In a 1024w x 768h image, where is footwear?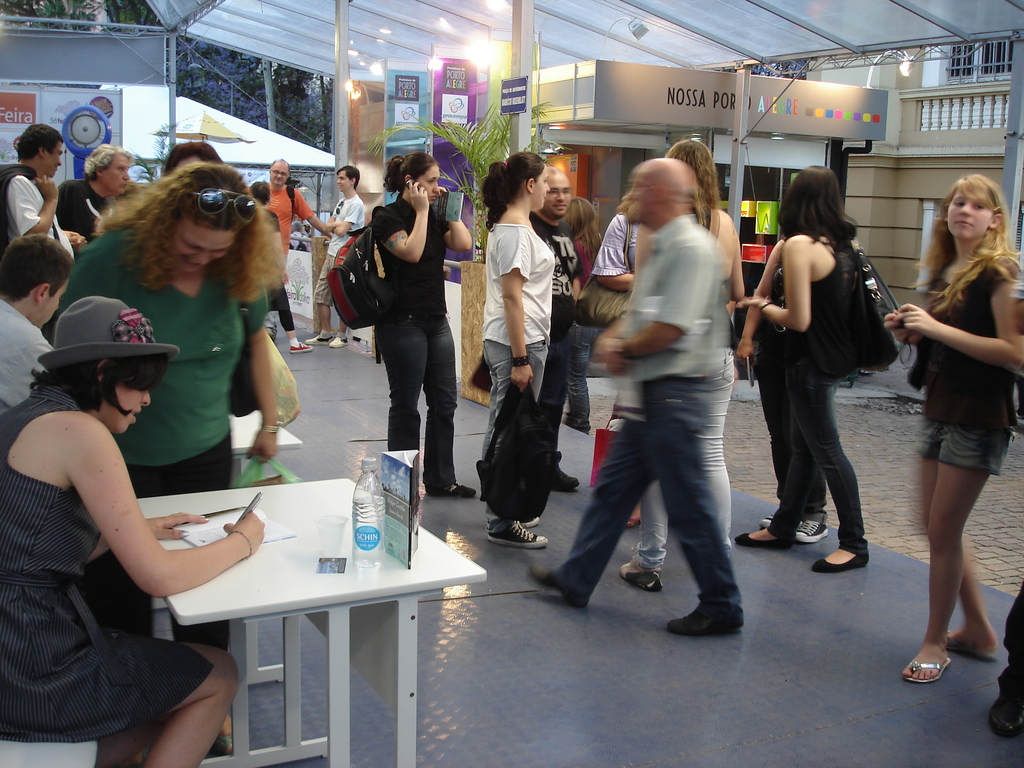
[x1=795, y1=519, x2=828, y2=541].
